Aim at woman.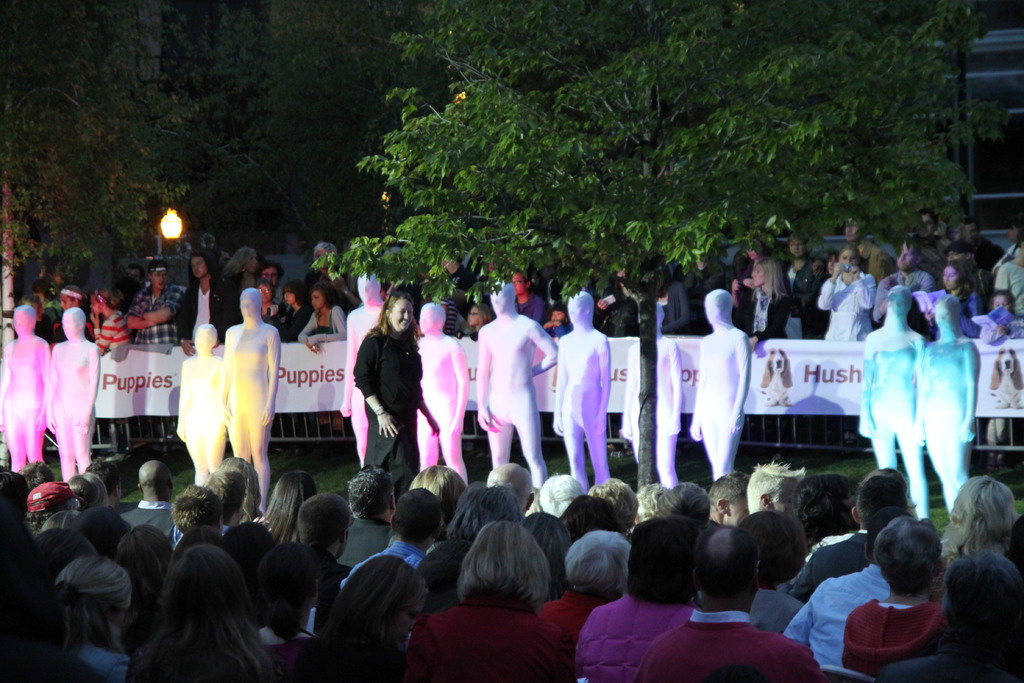
Aimed at locate(292, 551, 437, 679).
